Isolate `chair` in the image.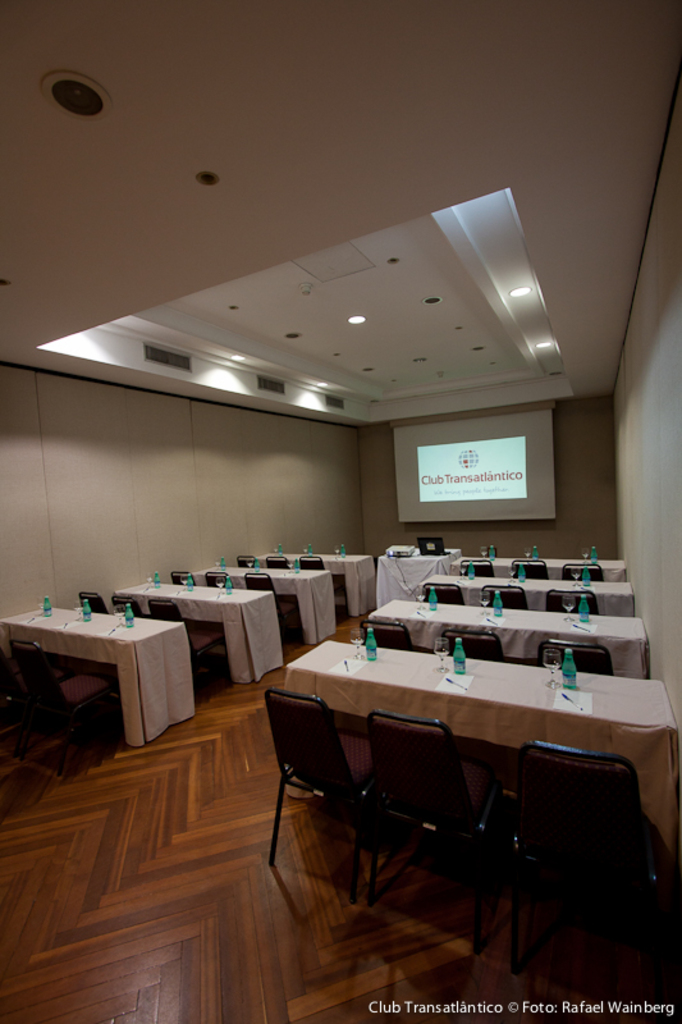
Isolated region: 421:584:466:605.
